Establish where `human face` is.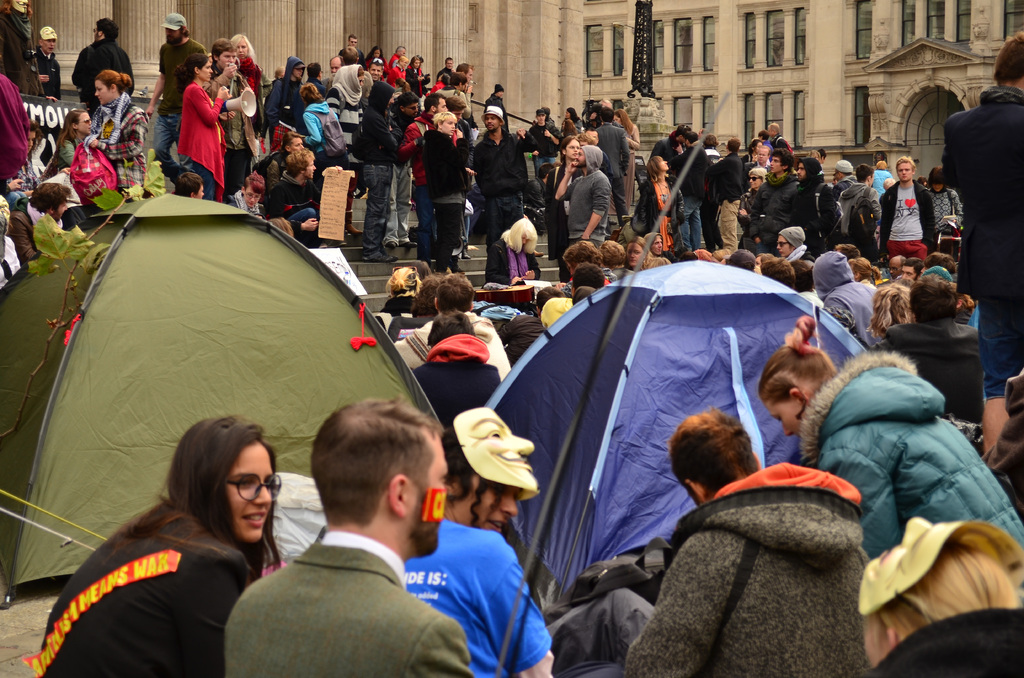
Established at 53/200/68/220.
